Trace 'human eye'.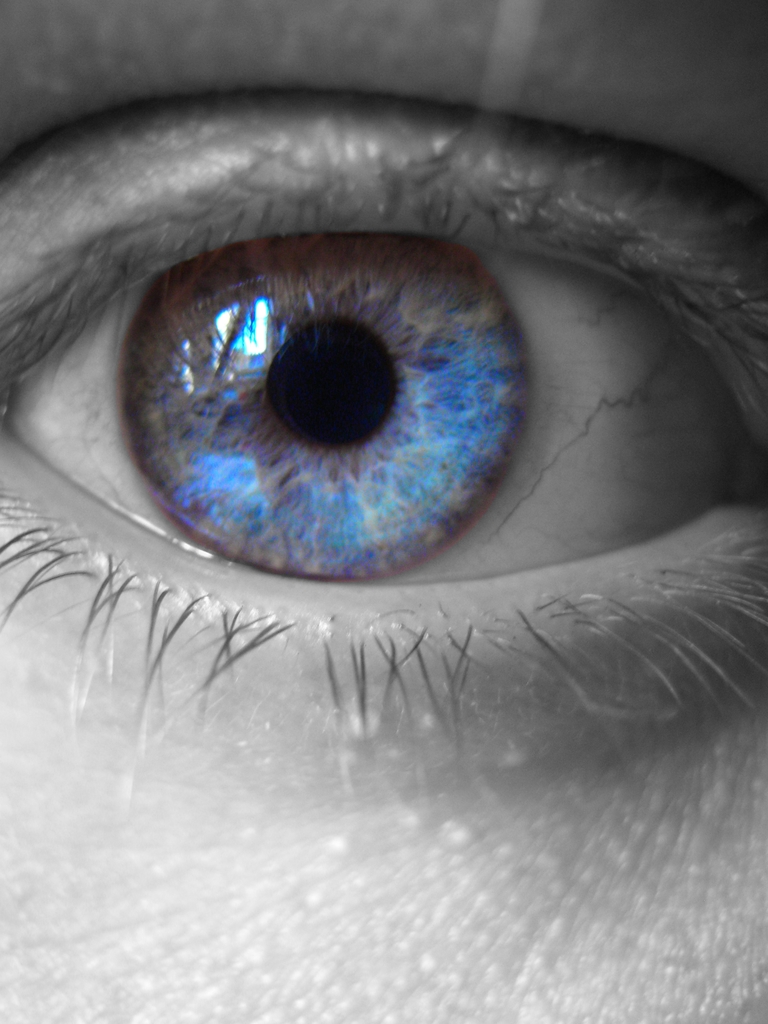
Traced to (left=0, top=65, right=767, bottom=780).
